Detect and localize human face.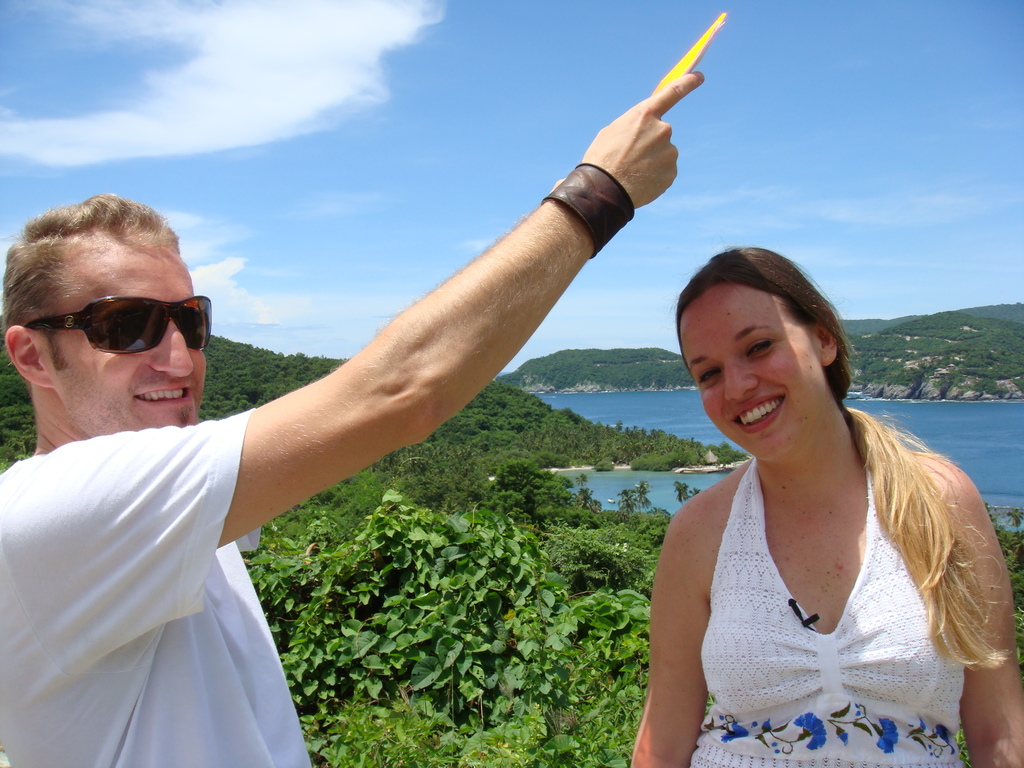
Localized at [44,241,207,439].
